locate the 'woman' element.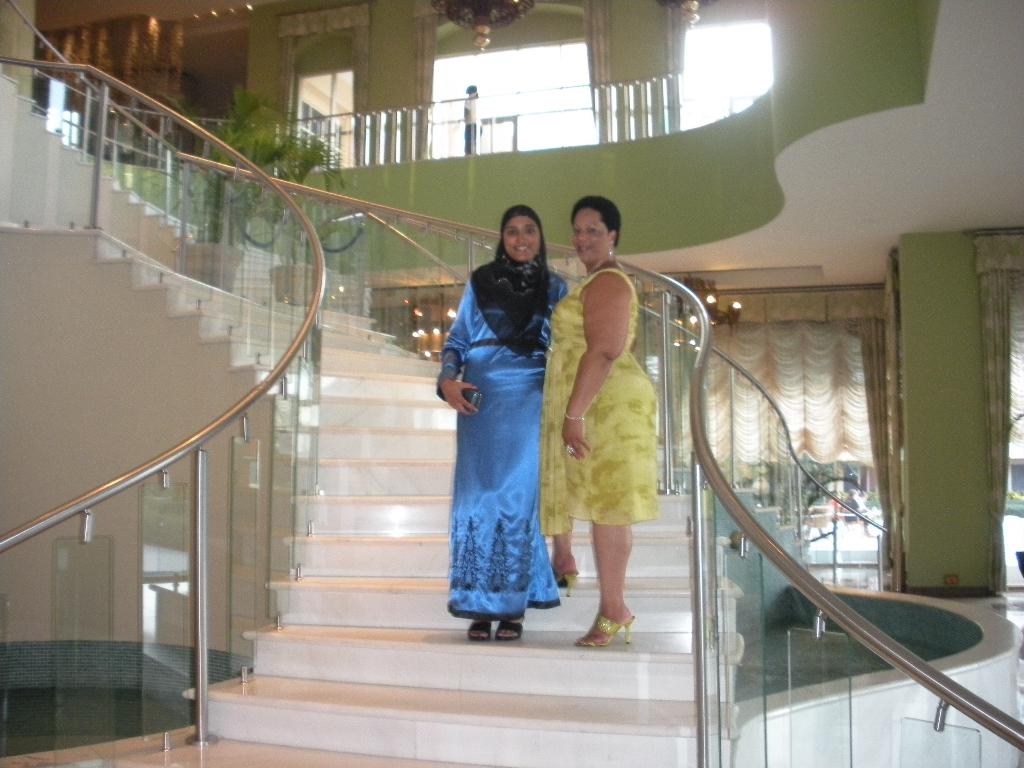
Element bbox: (535, 193, 666, 646).
